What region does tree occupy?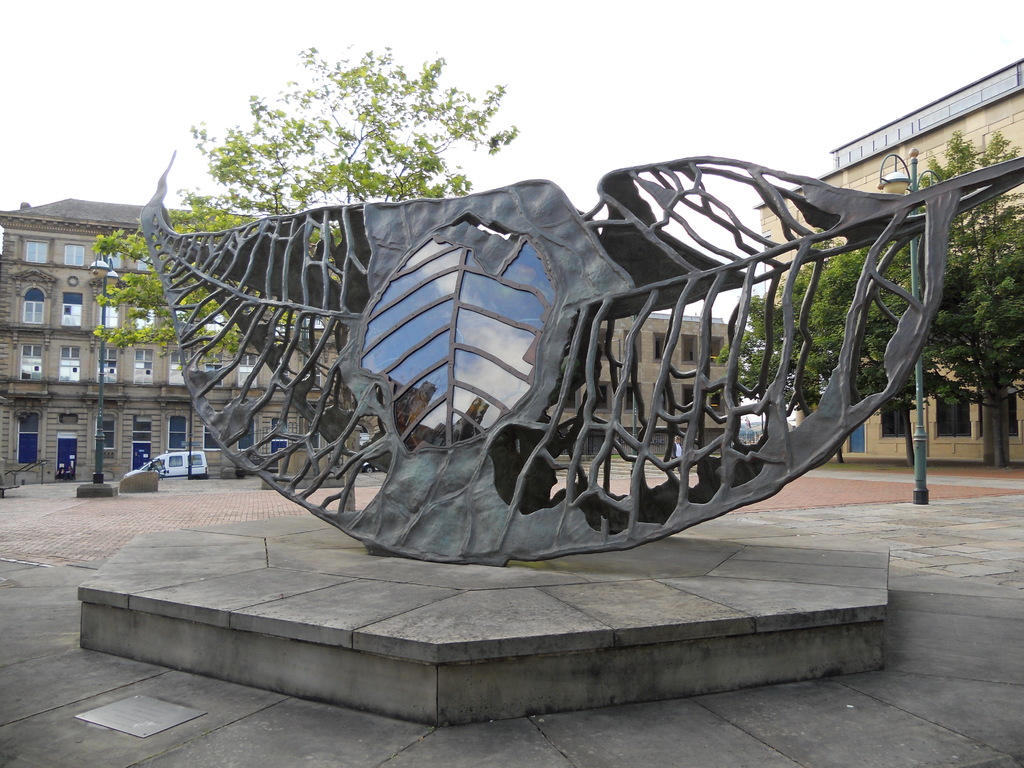
713 131 1023 467.
